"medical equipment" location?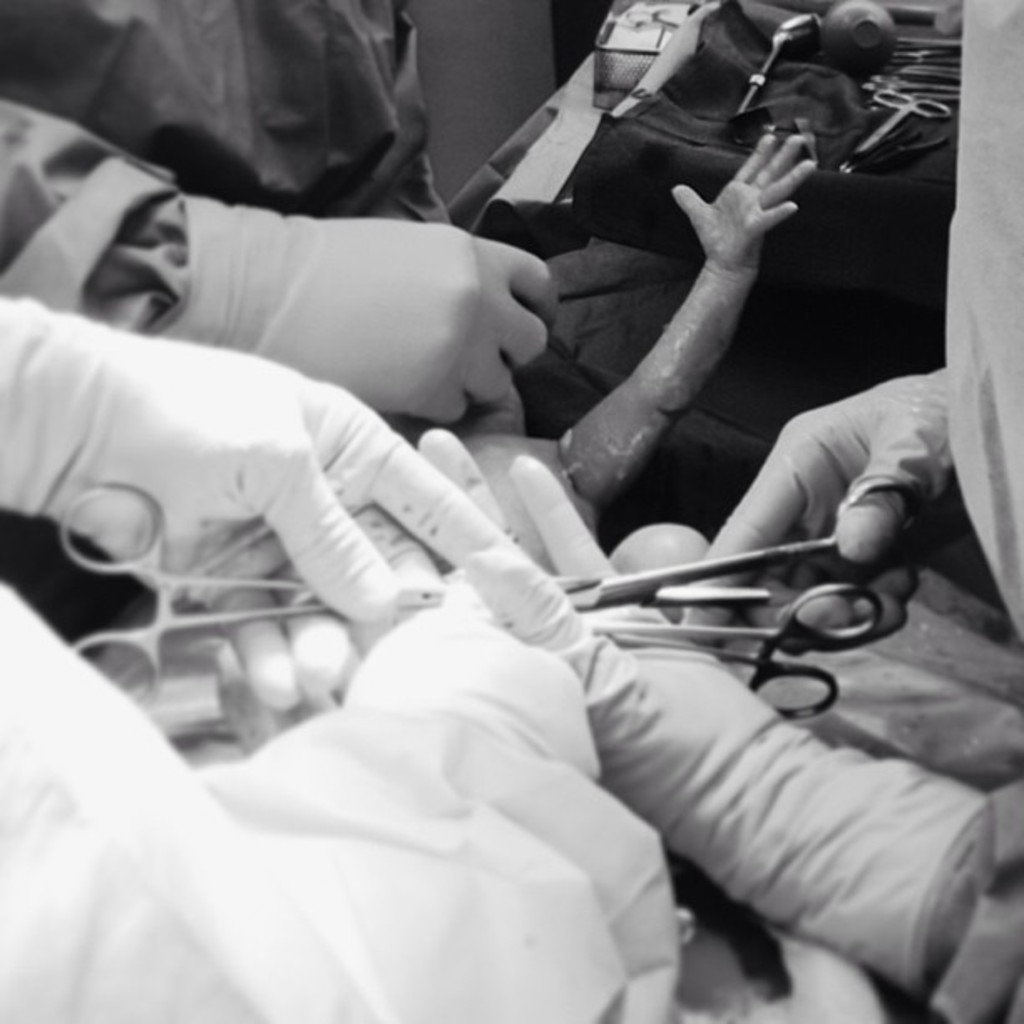
select_region(55, 489, 336, 713)
